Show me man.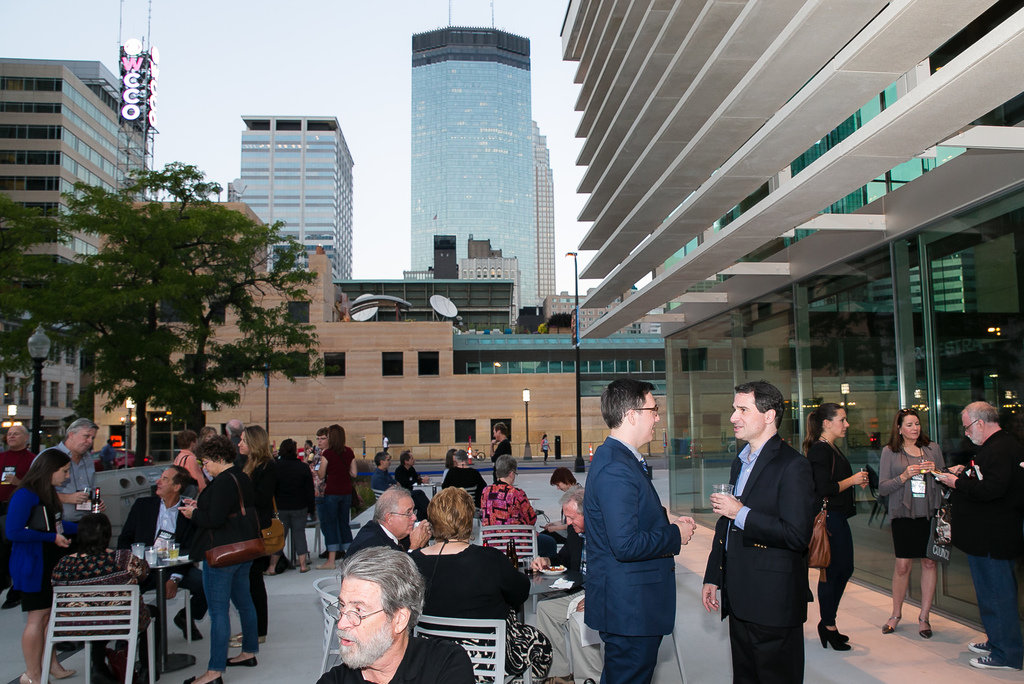
man is here: 395,451,431,490.
